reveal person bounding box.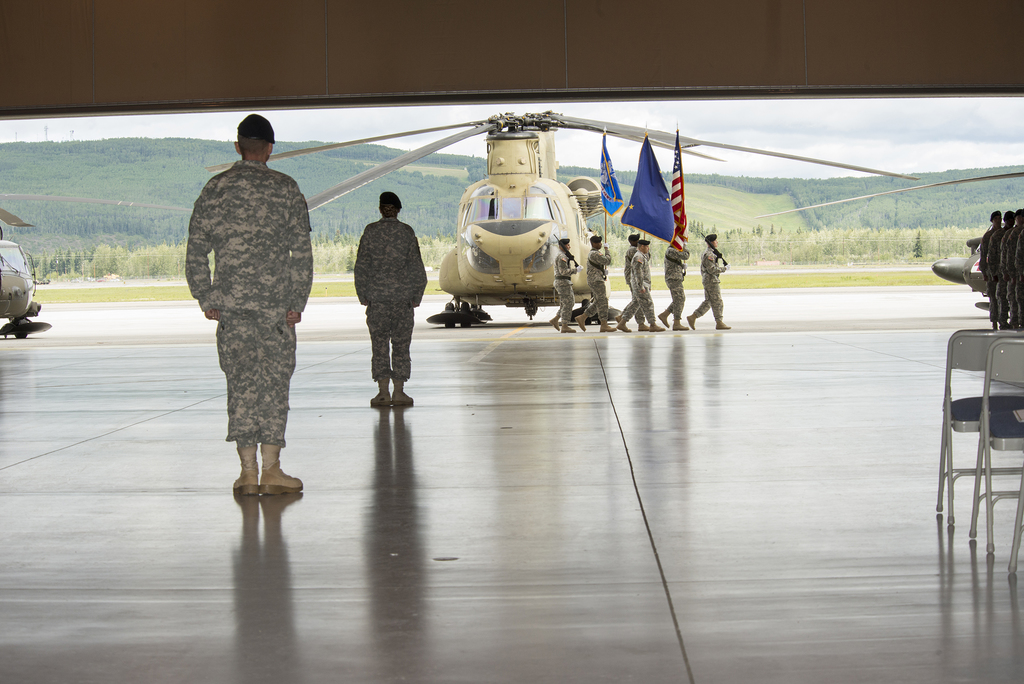
Revealed: bbox=(577, 234, 616, 331).
